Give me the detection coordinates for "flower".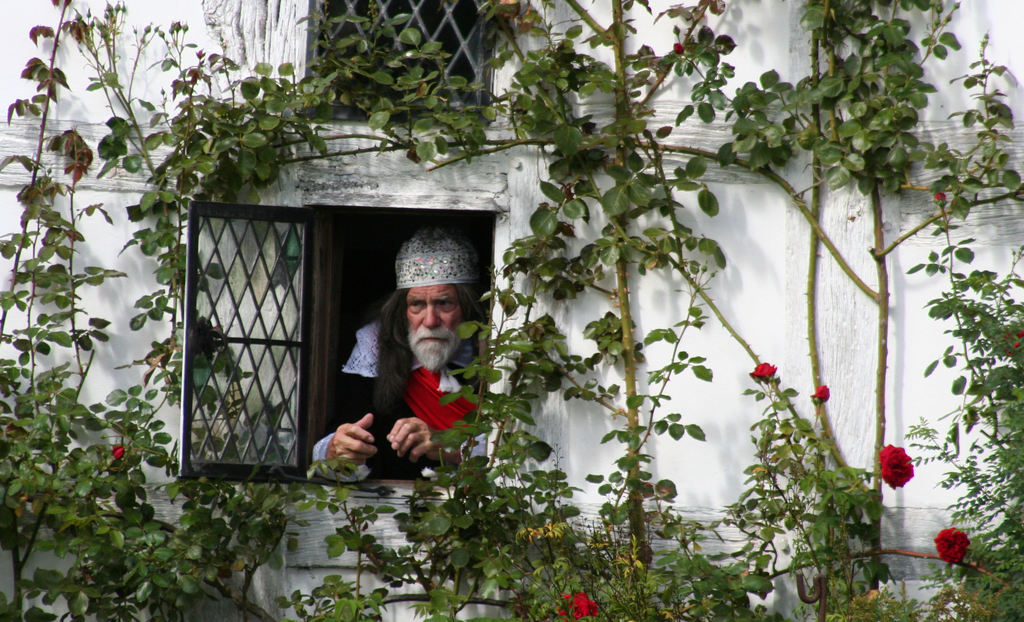
<region>110, 445, 125, 459</region>.
